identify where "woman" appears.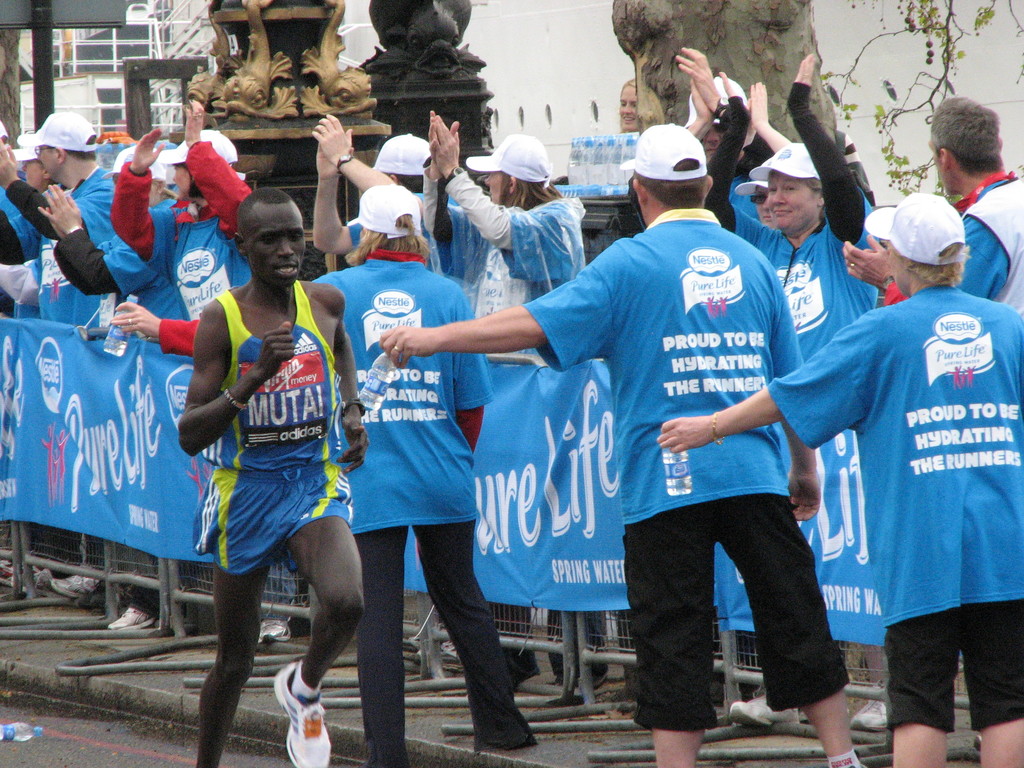
Appears at x1=108 y1=190 x2=538 y2=767.
